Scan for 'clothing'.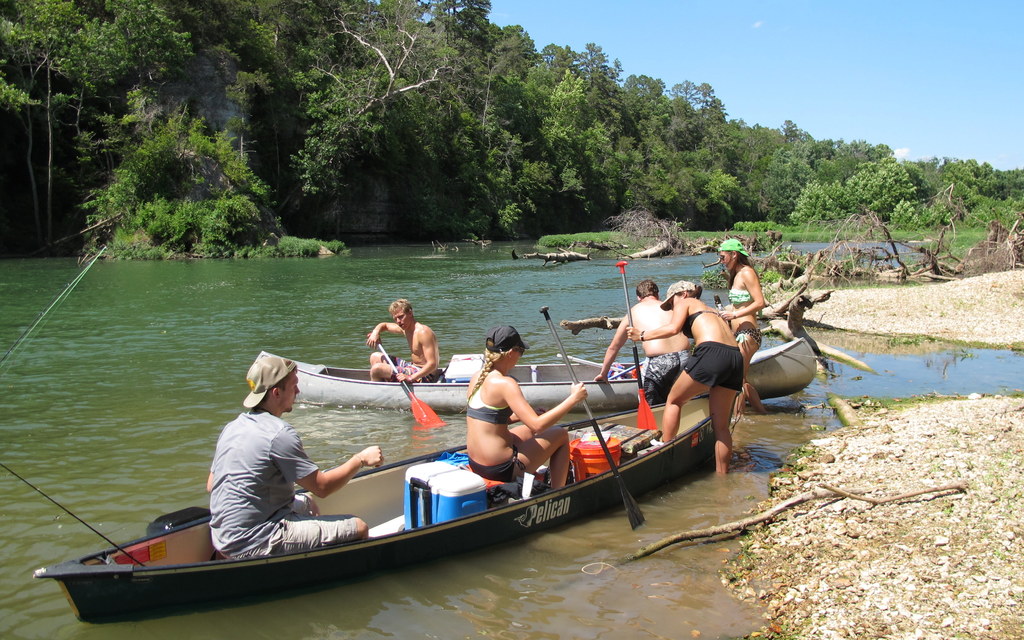
Scan result: bbox=(689, 342, 745, 392).
